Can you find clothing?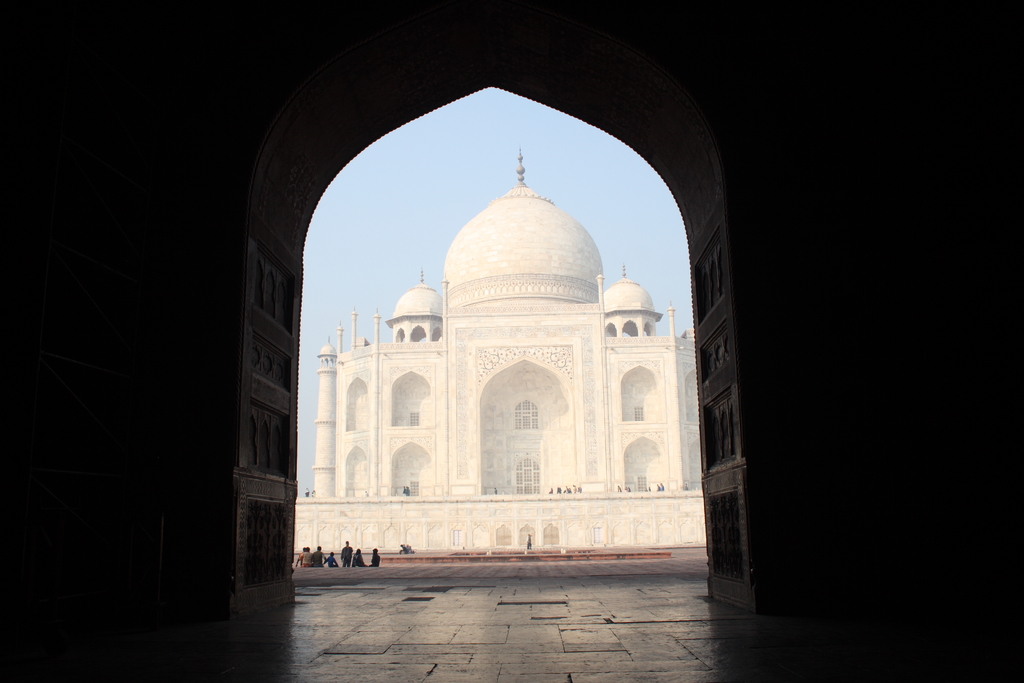
Yes, bounding box: BBox(353, 553, 364, 568).
